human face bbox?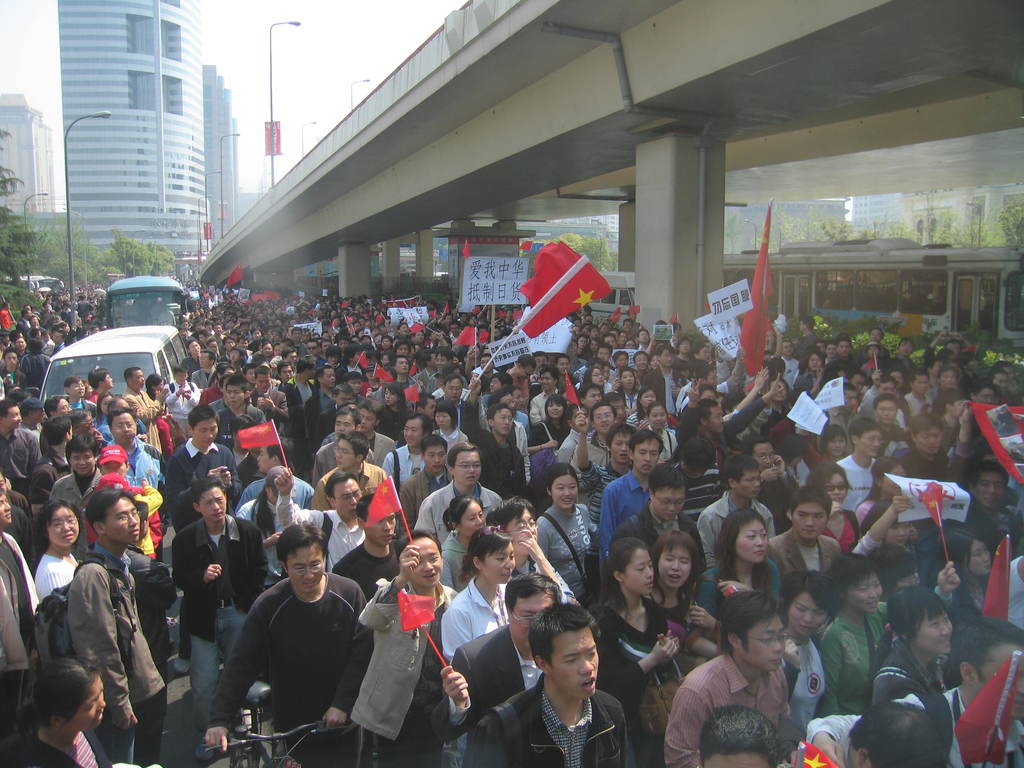
334, 442, 350, 468
